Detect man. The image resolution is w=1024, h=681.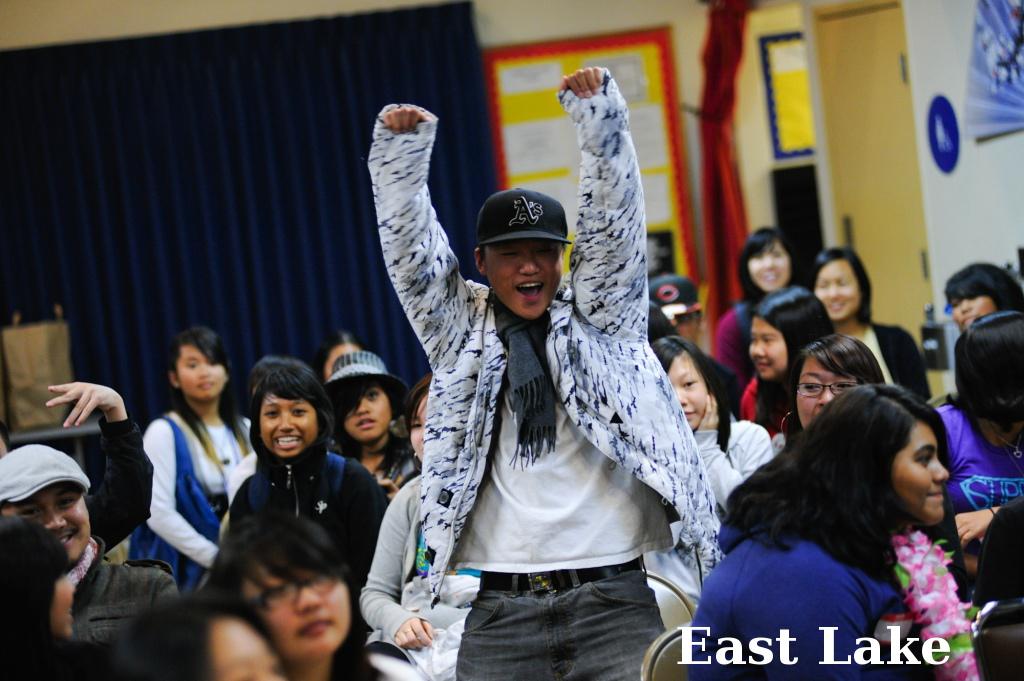
356:98:747:655.
